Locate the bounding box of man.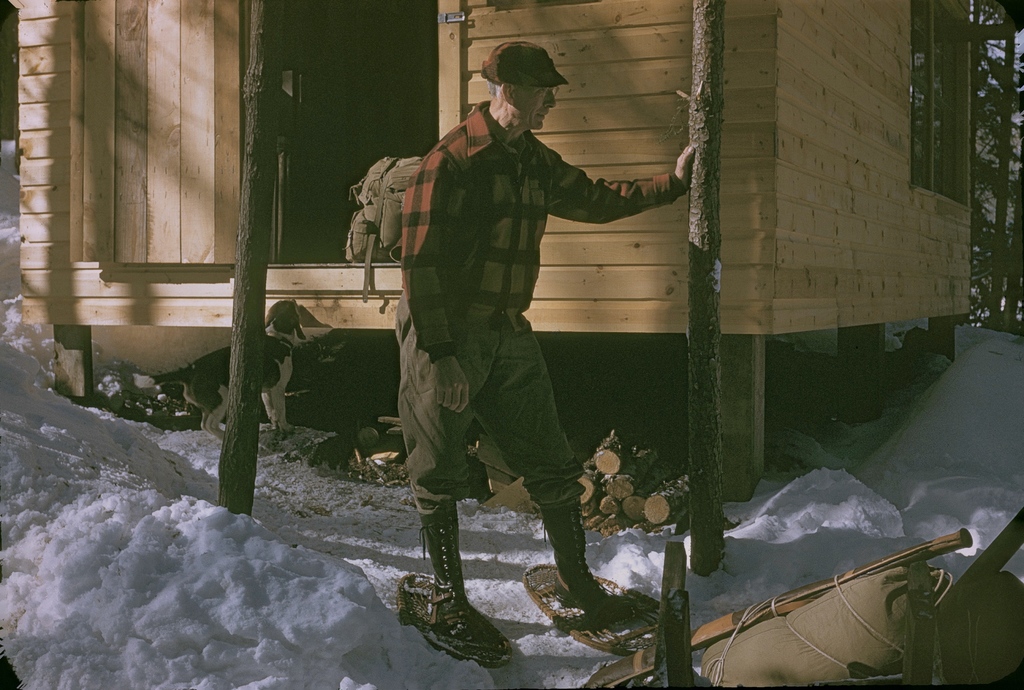
Bounding box: 314:68:708:663.
